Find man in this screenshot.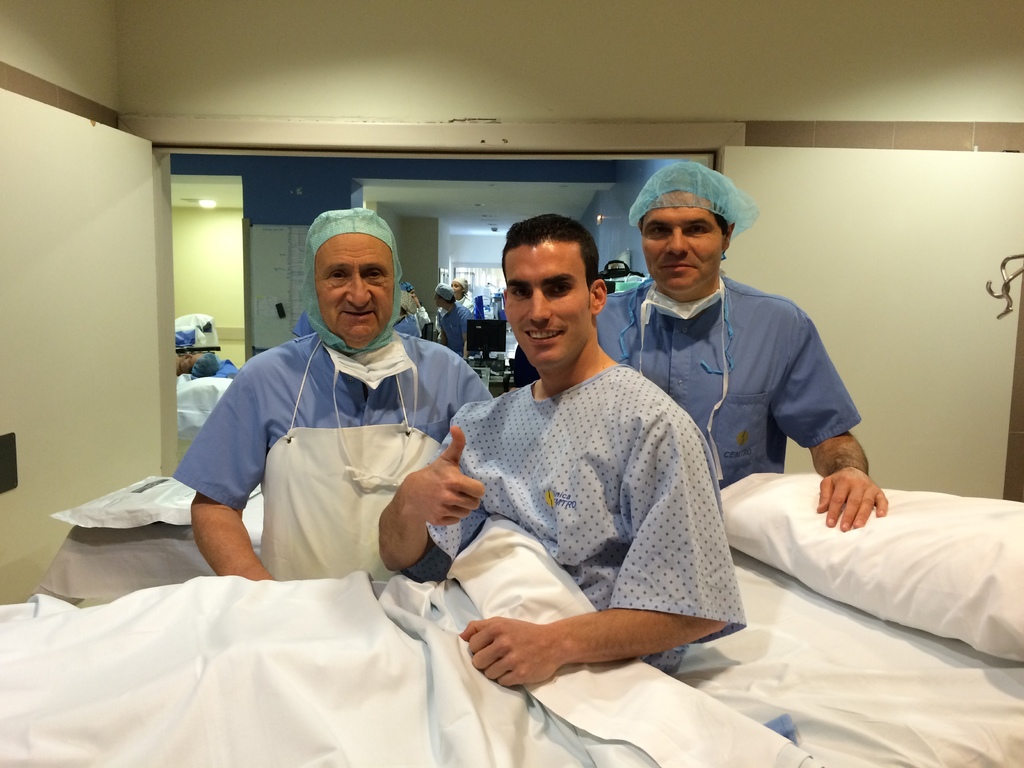
The bounding box for man is <region>594, 161, 889, 534</region>.
